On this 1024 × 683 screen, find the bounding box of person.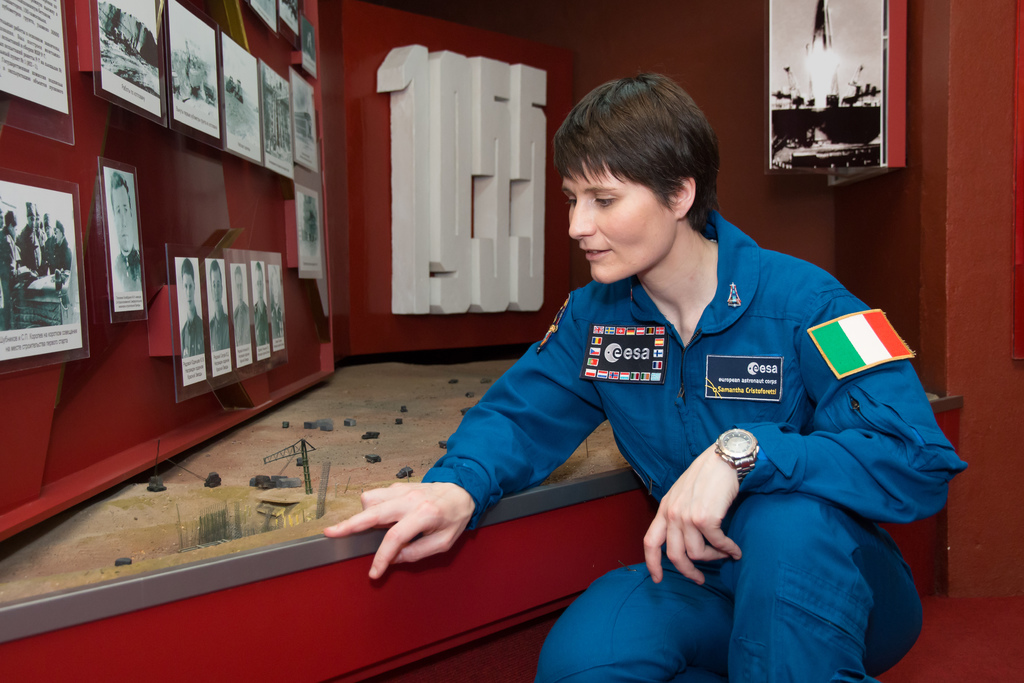
Bounding box: detection(210, 262, 232, 352).
